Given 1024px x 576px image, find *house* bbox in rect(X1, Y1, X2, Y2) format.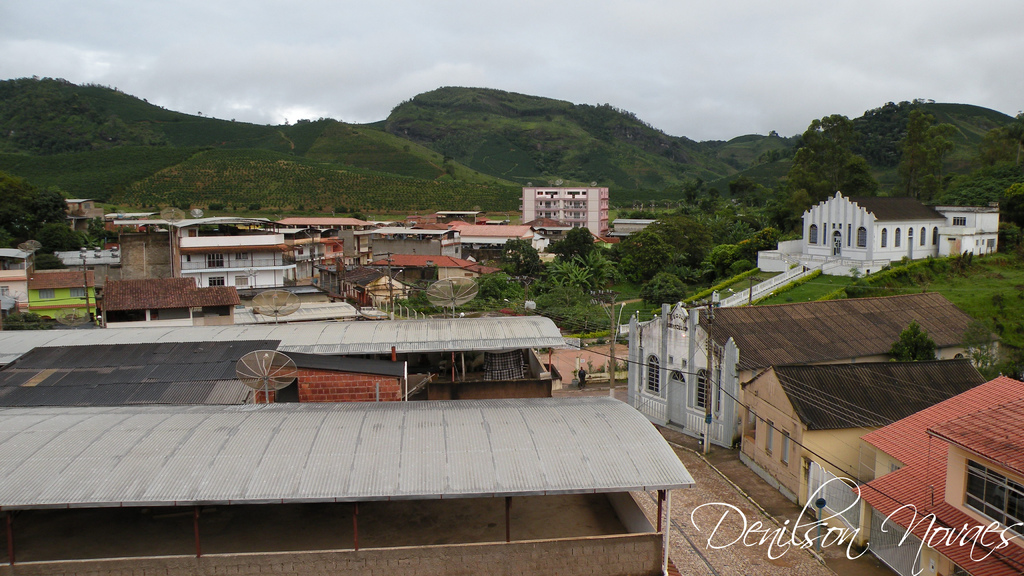
rect(740, 365, 984, 513).
